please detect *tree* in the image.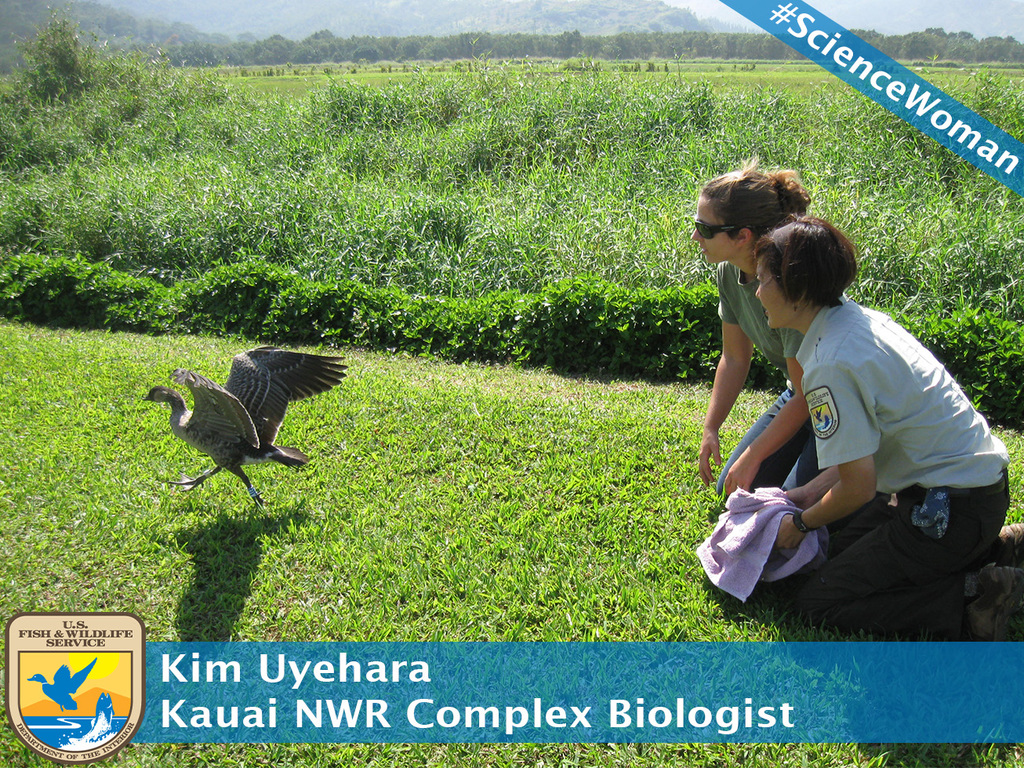
[left=350, top=46, right=383, bottom=65].
